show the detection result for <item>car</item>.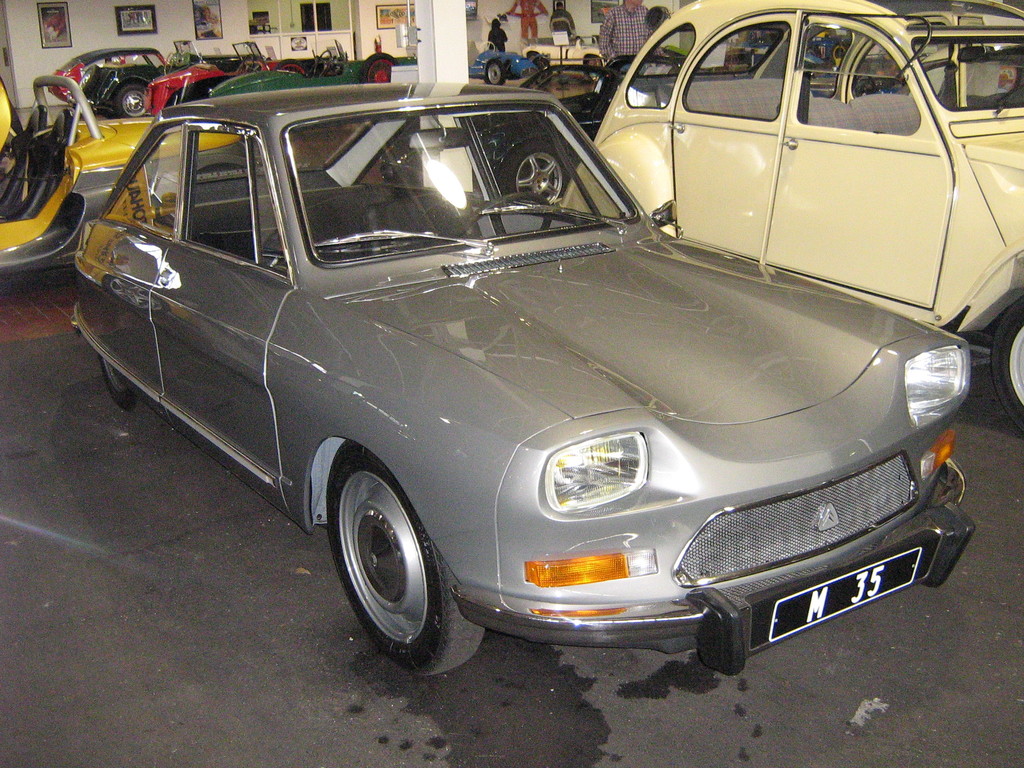
select_region(49, 47, 957, 684).
